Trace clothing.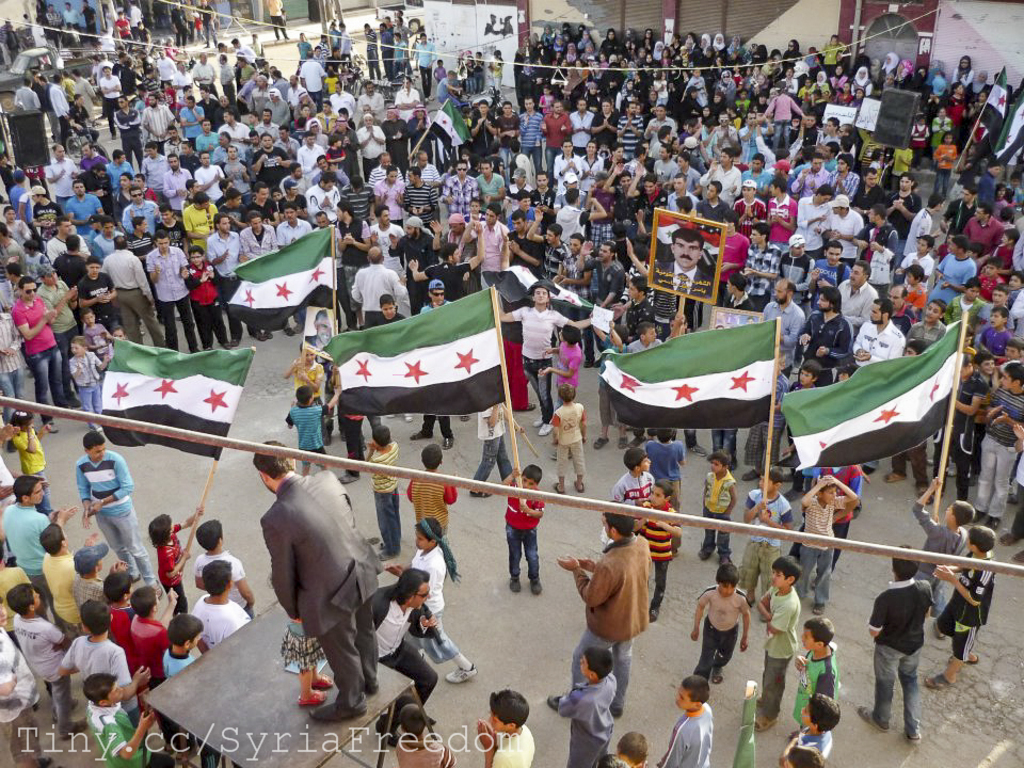
Traced to [91,708,154,759].
